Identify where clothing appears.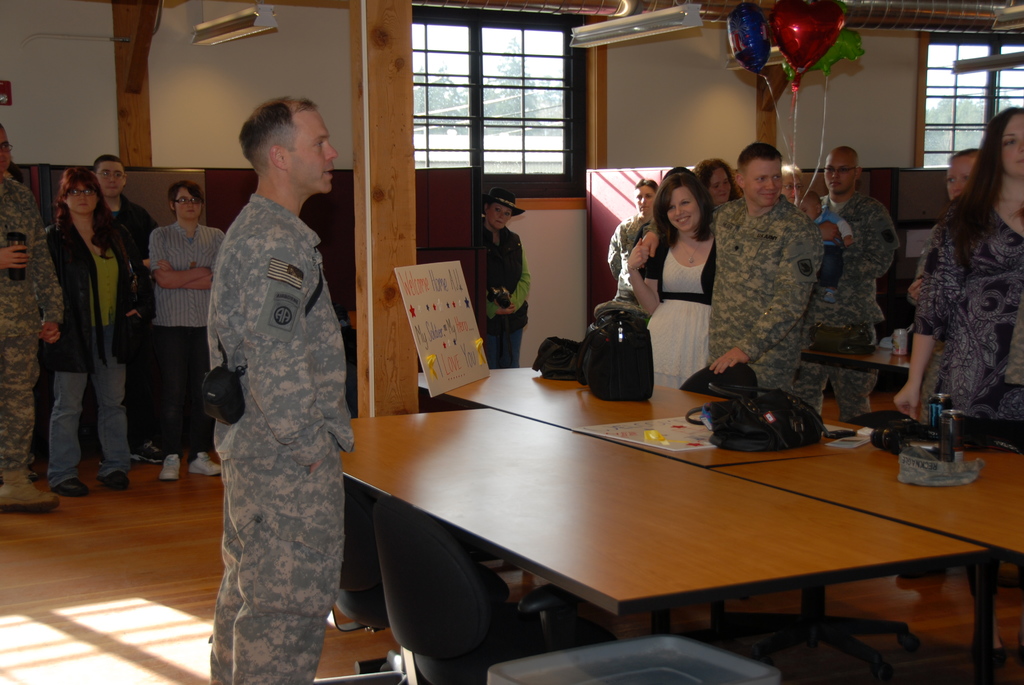
Appears at 0, 170, 59, 477.
